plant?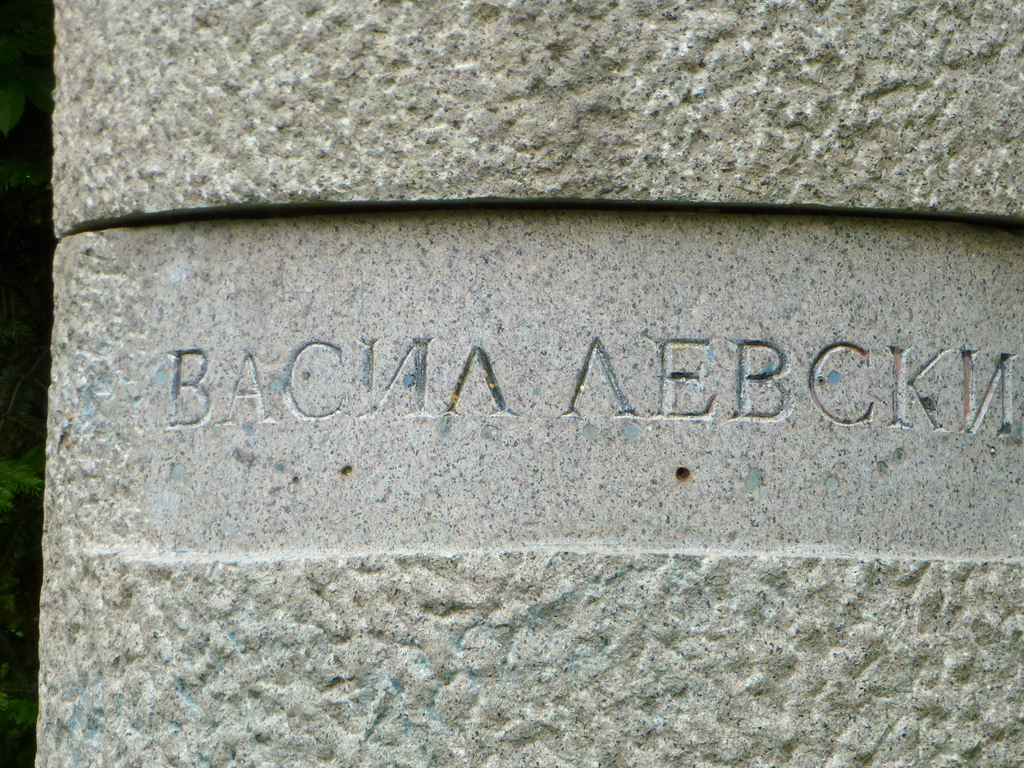
{"left": 0, "top": 355, "right": 60, "bottom": 767}
